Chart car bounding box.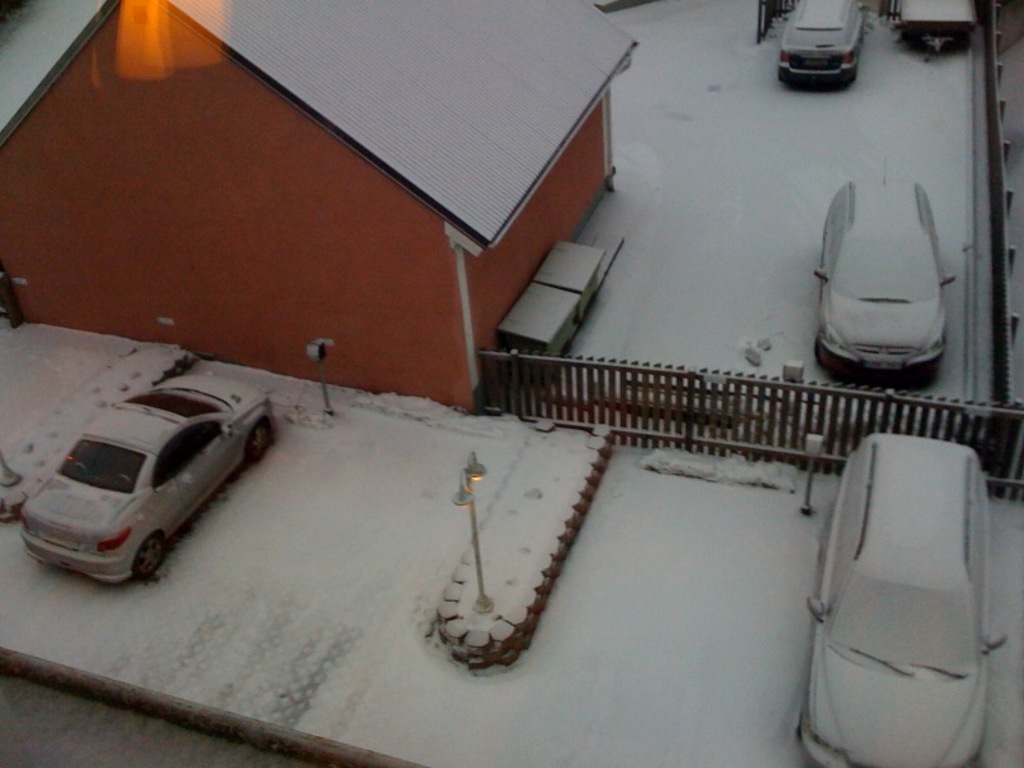
Charted: [17, 364, 257, 604].
